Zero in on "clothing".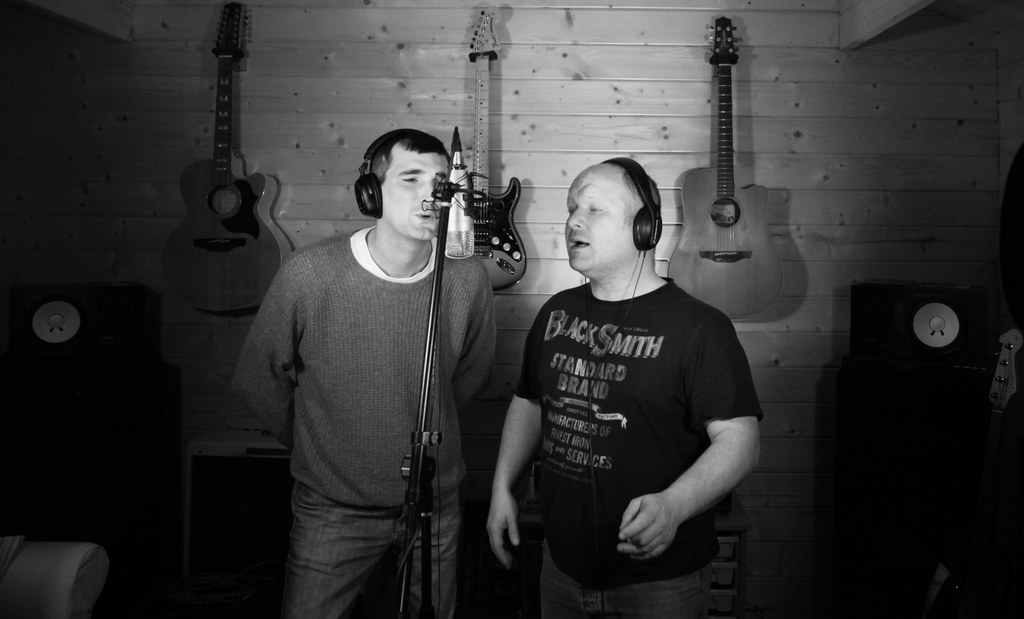
Zeroed in: (x1=231, y1=224, x2=499, y2=618).
